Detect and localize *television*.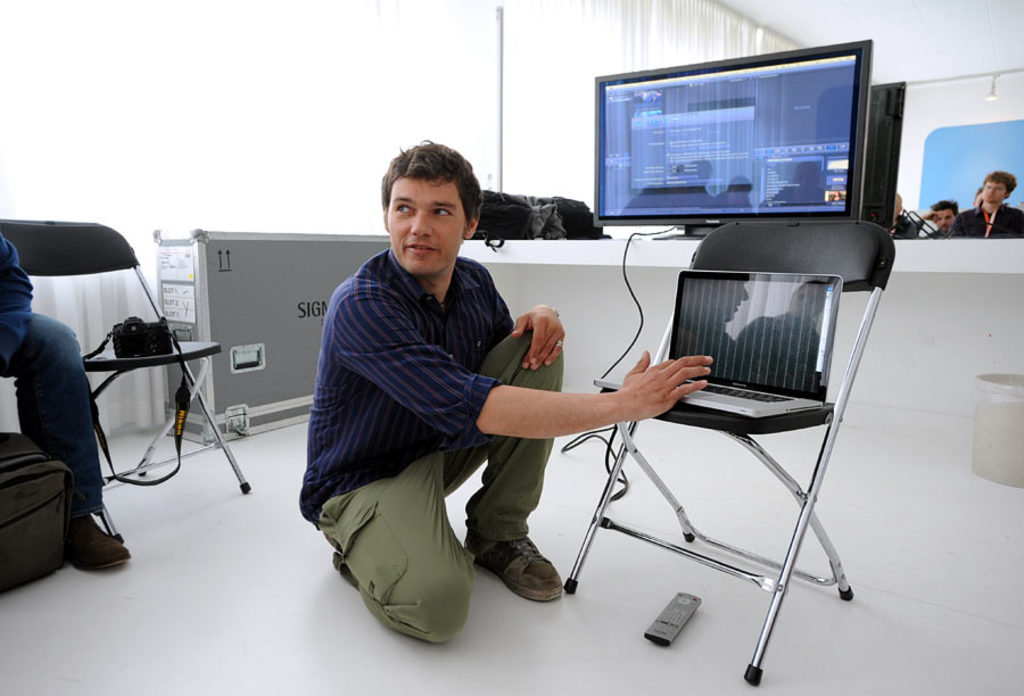
Localized at BBox(594, 35, 873, 229).
